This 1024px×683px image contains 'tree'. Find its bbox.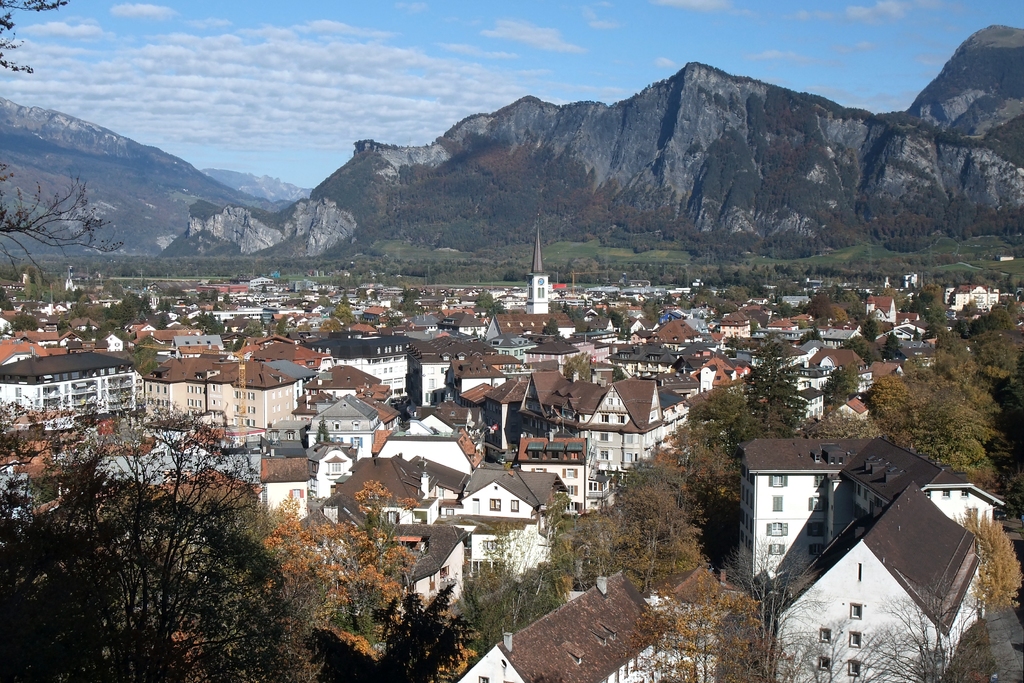
[left=539, top=315, right=564, bottom=338].
